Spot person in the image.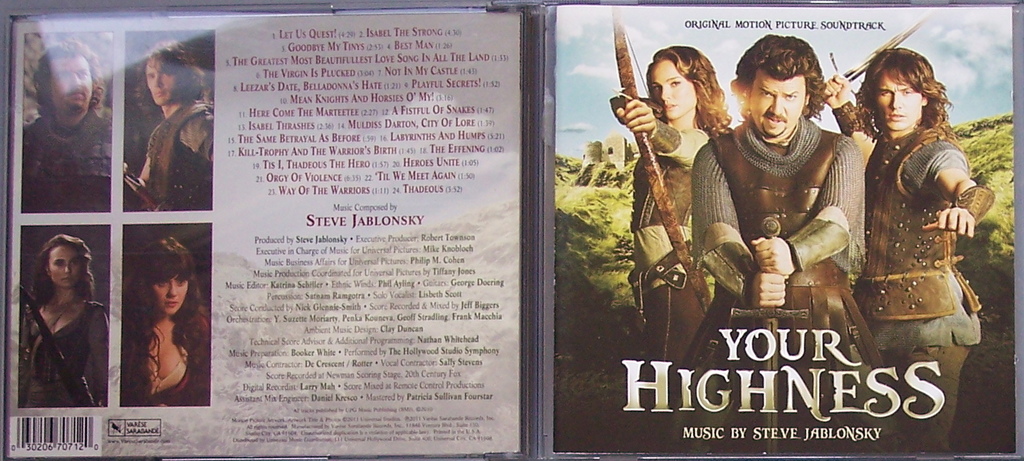
person found at Rect(21, 38, 112, 215).
